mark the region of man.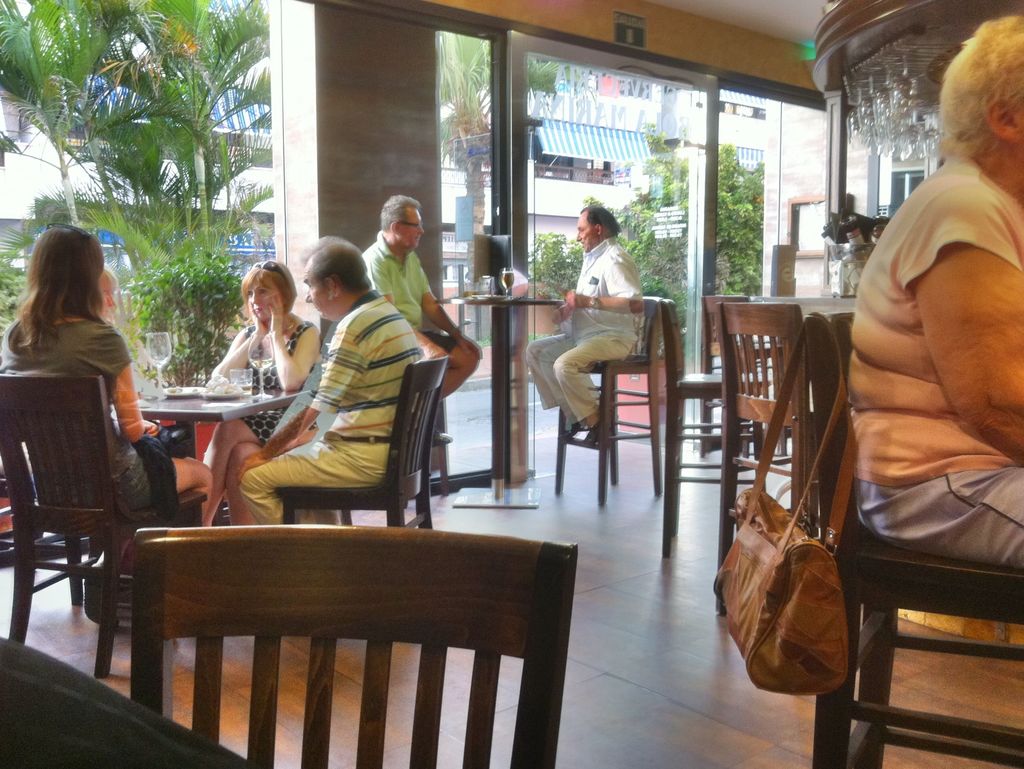
Region: region(525, 206, 656, 439).
